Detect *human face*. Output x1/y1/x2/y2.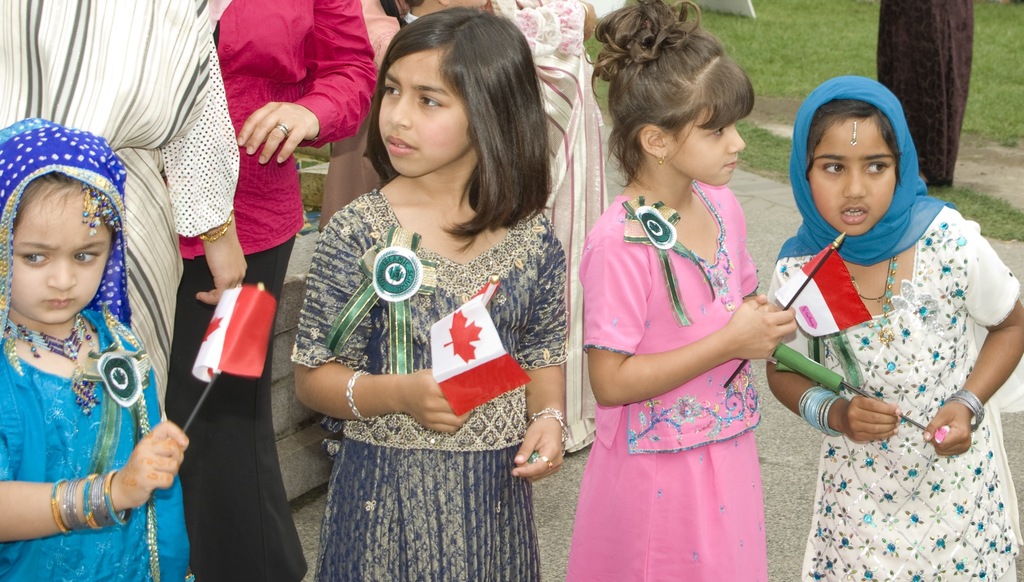
8/182/118/333.
